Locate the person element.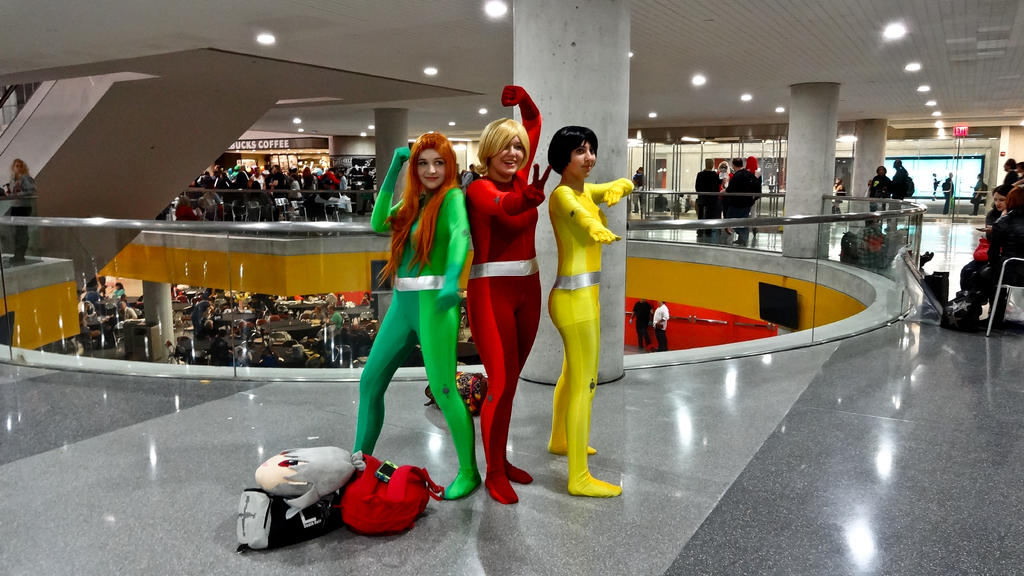
Element bbox: select_region(466, 86, 556, 507).
